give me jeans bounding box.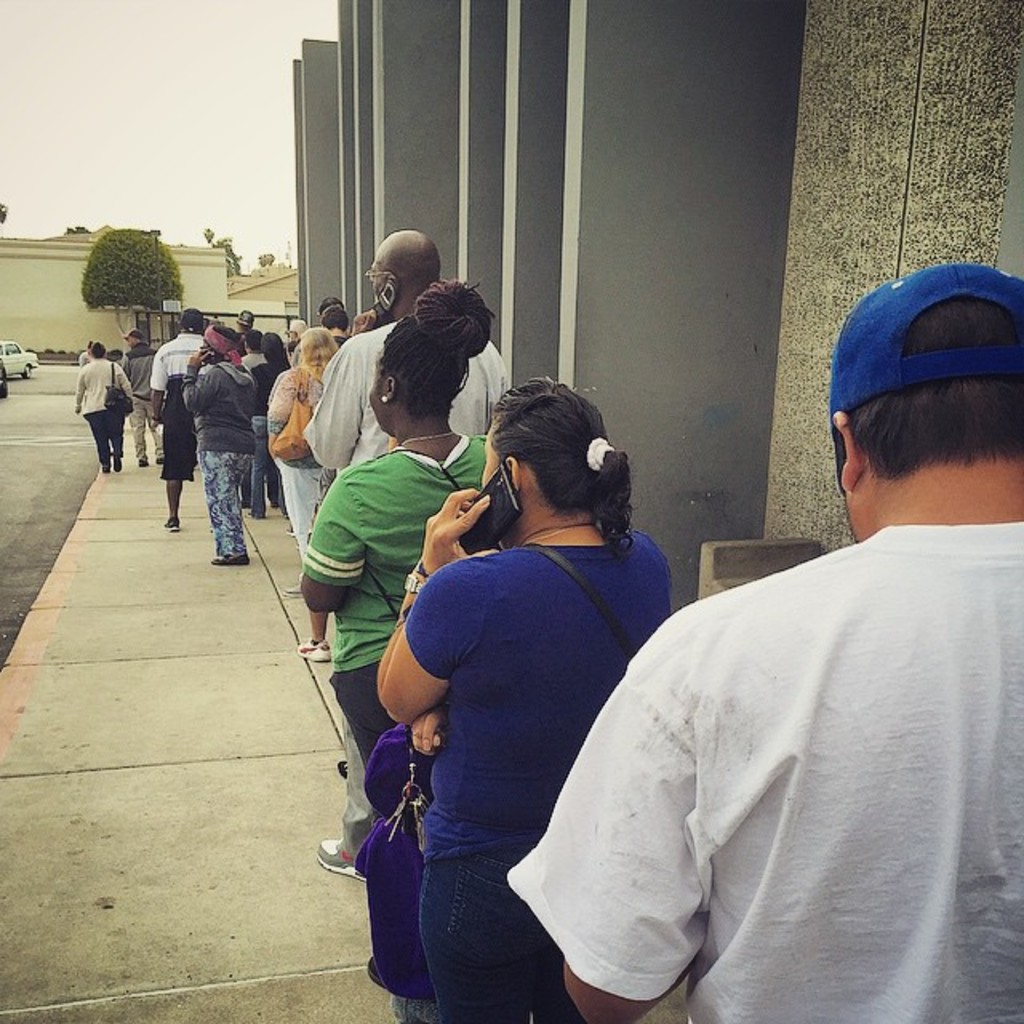
pyautogui.locateOnScreen(339, 720, 373, 837).
